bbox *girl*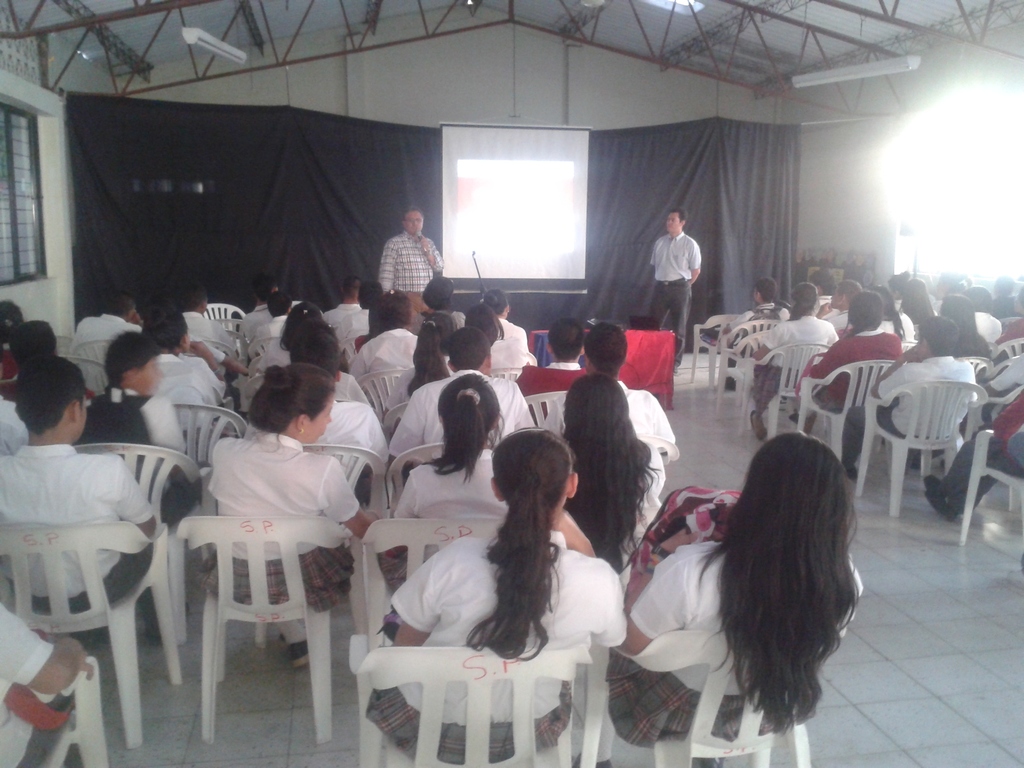
604:430:863:767
